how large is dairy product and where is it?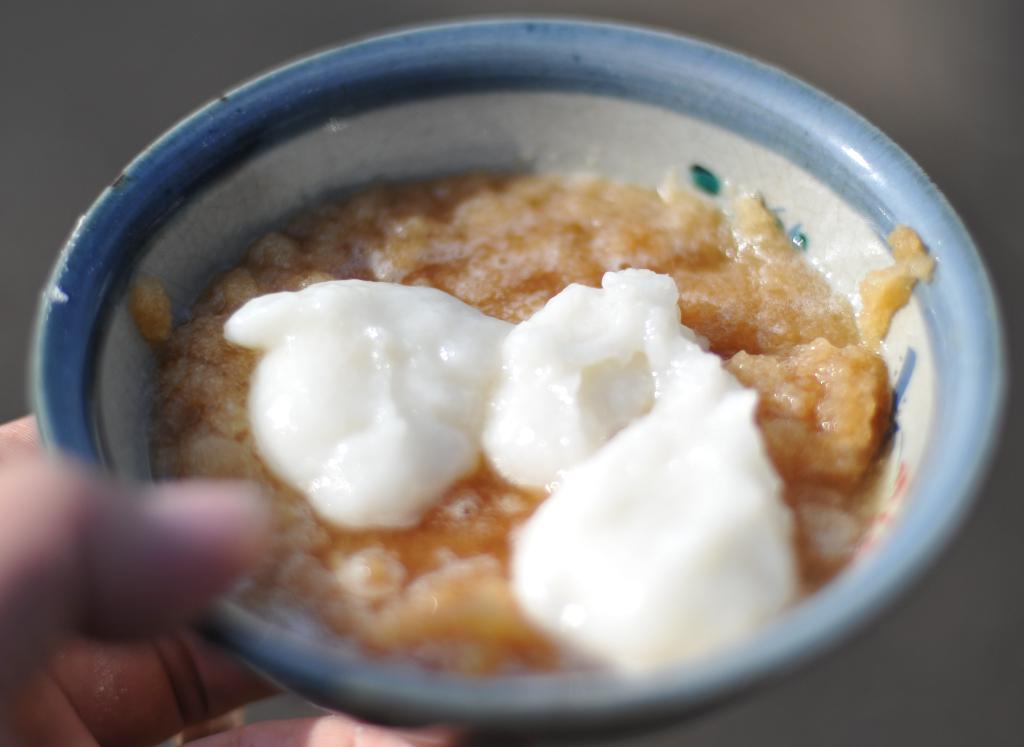
Bounding box: l=223, t=269, r=817, b=677.
